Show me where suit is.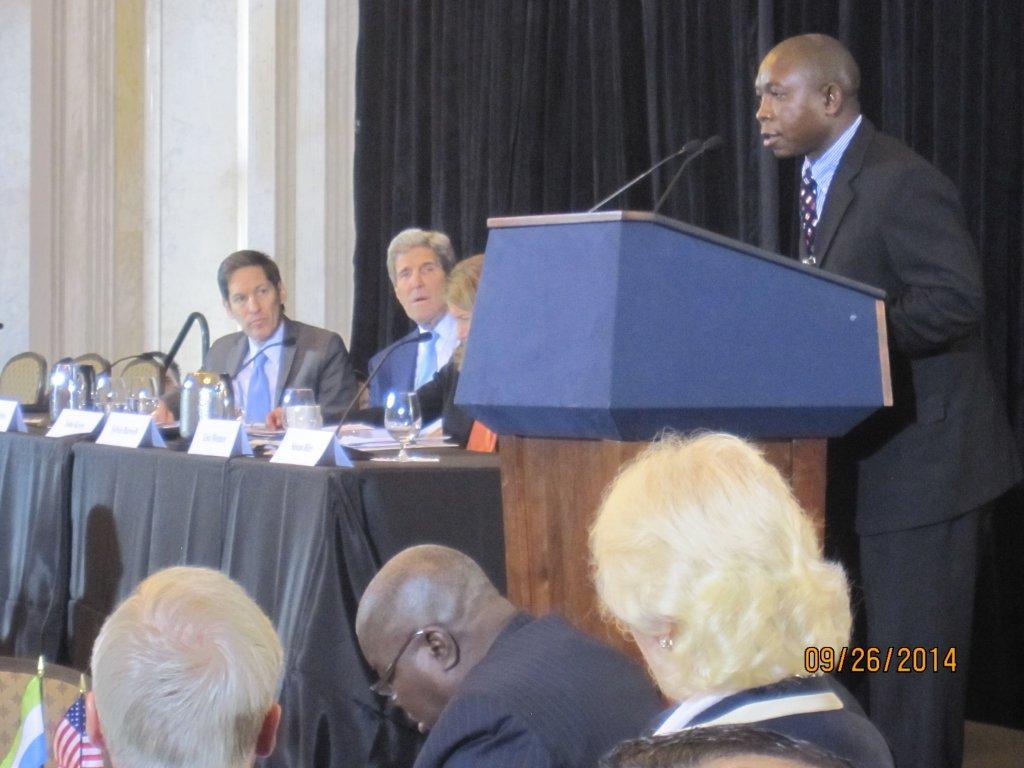
suit is at {"x1": 320, "y1": 339, "x2": 505, "y2": 469}.
